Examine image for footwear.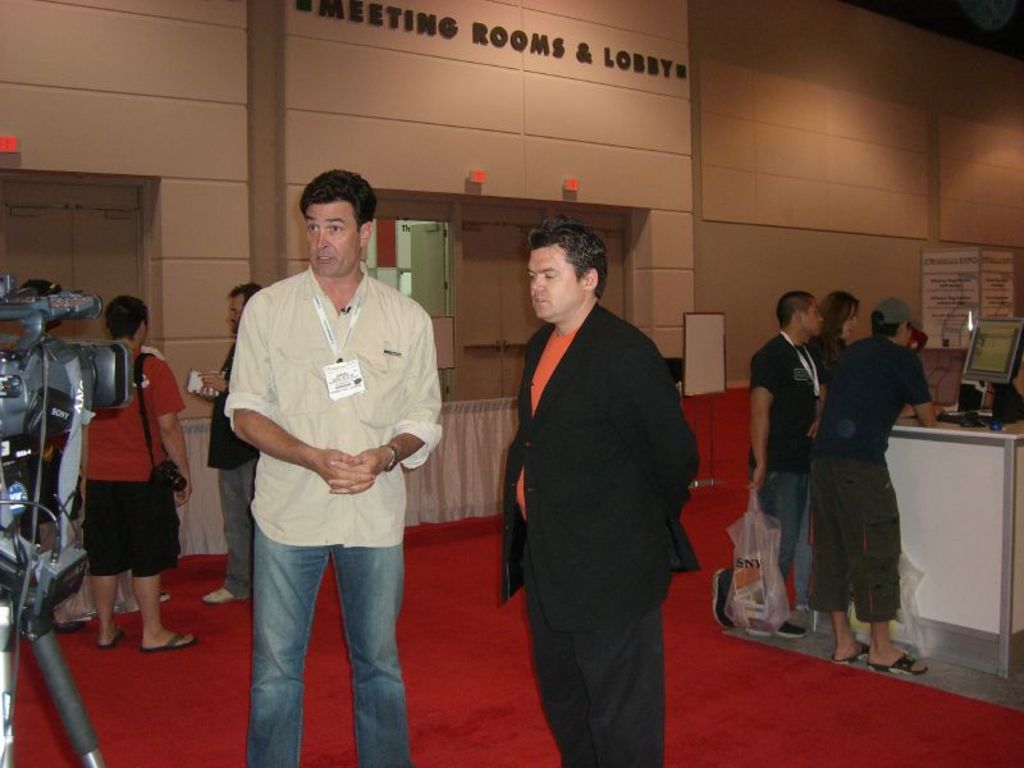
Examination result: bbox(200, 585, 244, 604).
